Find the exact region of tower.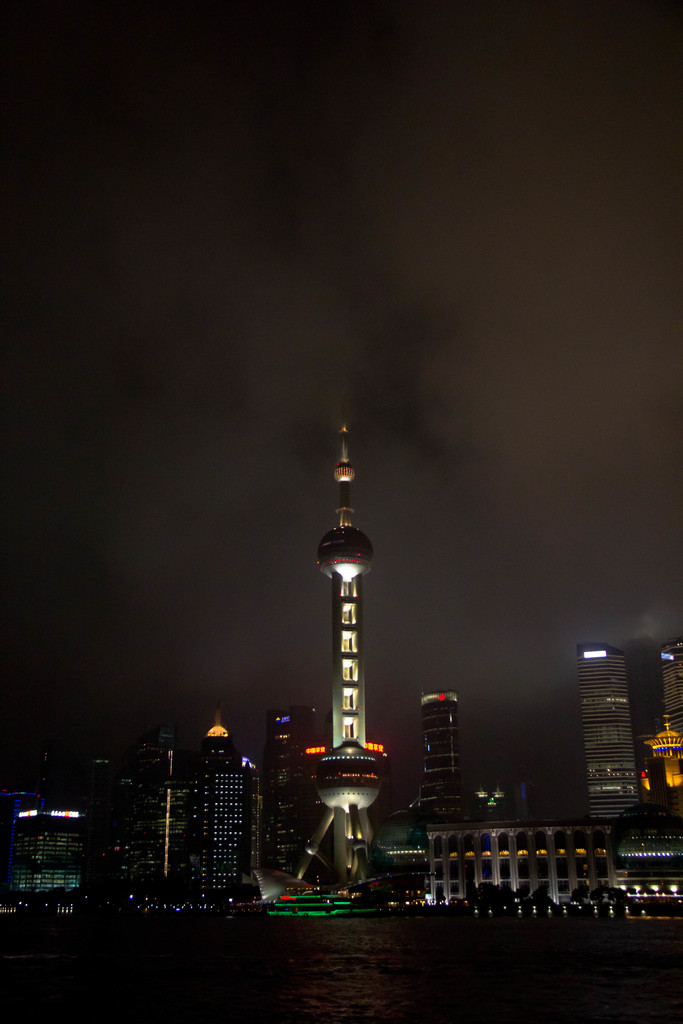
Exact region: 188,758,250,897.
